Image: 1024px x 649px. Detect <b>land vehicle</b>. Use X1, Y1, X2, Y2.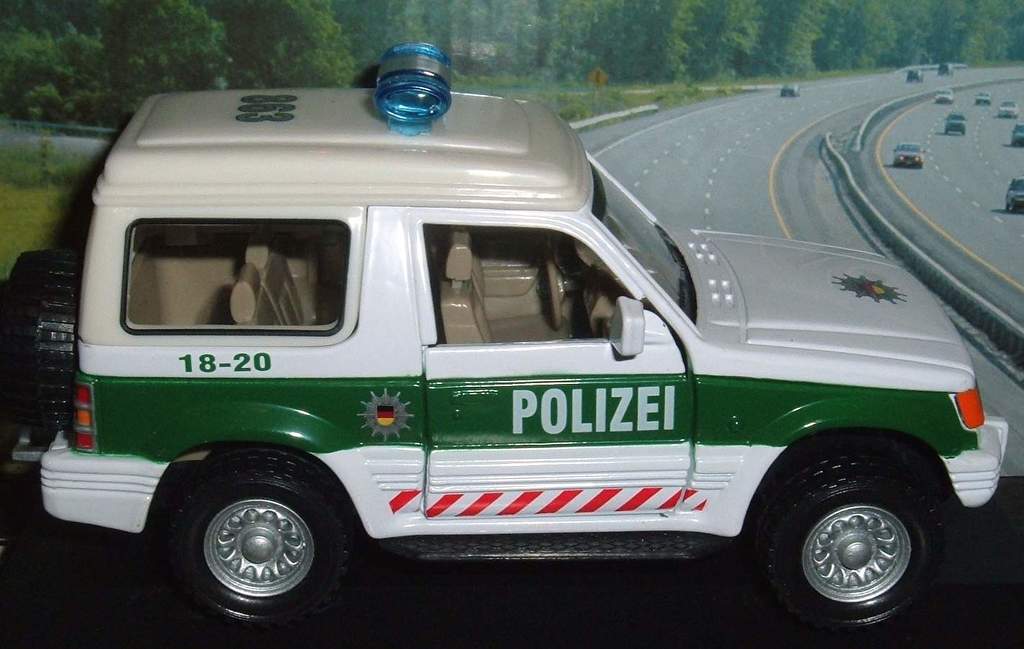
941, 109, 973, 137.
